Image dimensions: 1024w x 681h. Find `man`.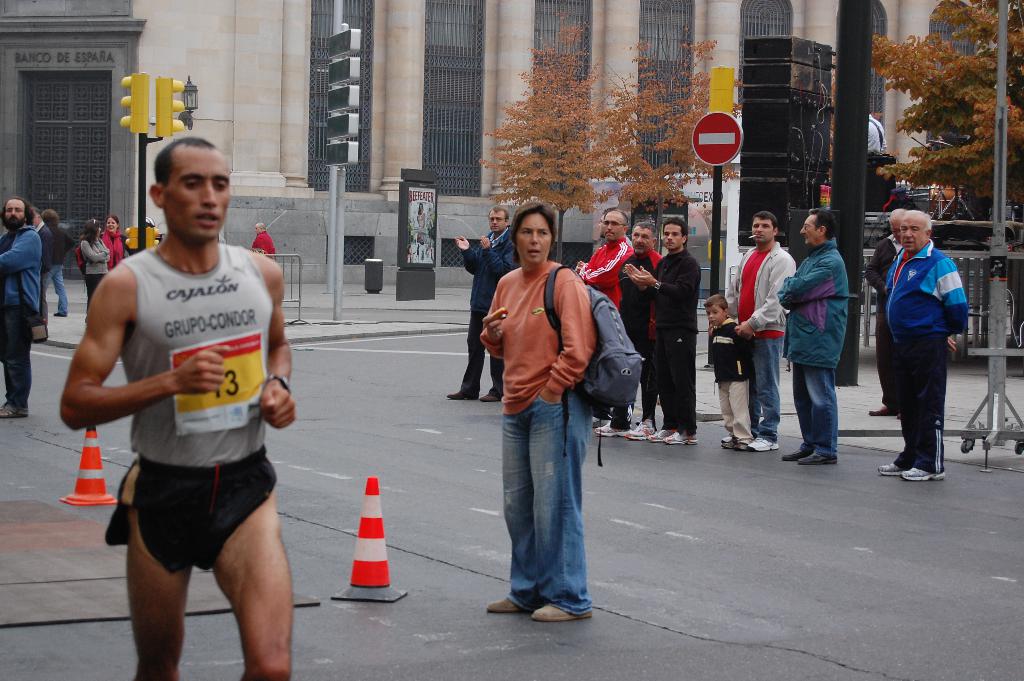
bbox(574, 210, 615, 268).
